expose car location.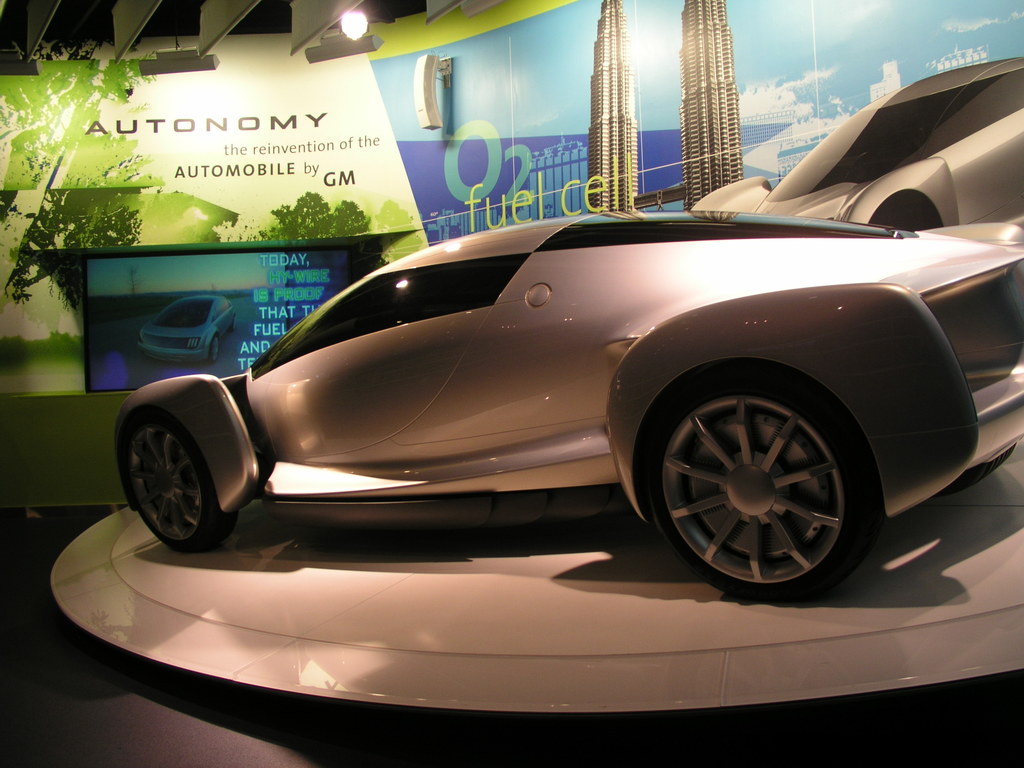
Exposed at region(115, 212, 1023, 602).
